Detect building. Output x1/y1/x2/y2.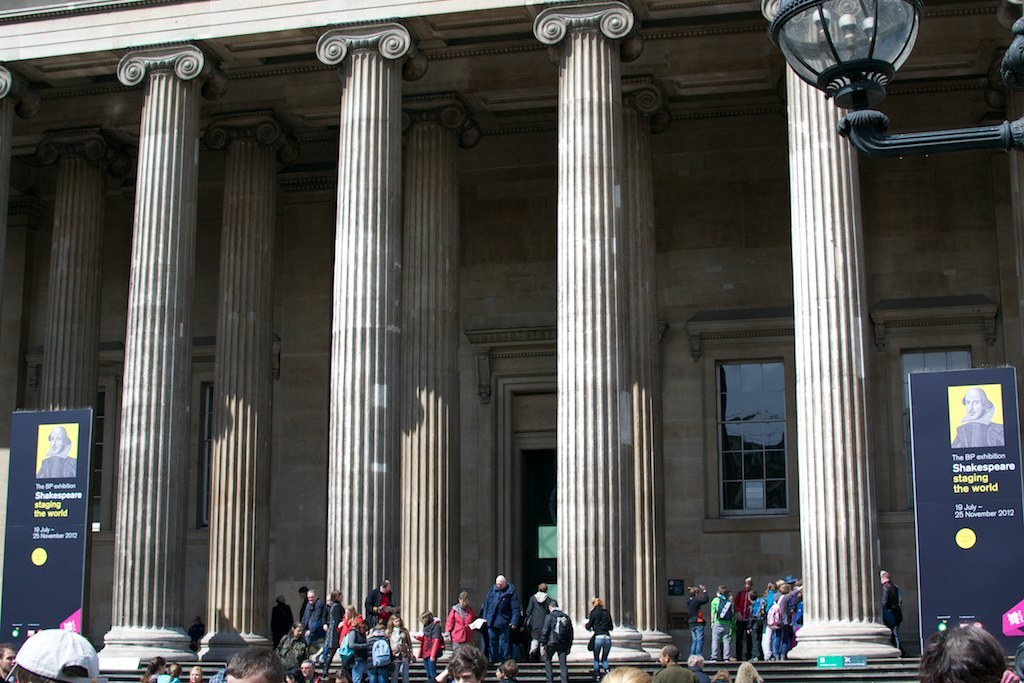
0/0/1023/682.
